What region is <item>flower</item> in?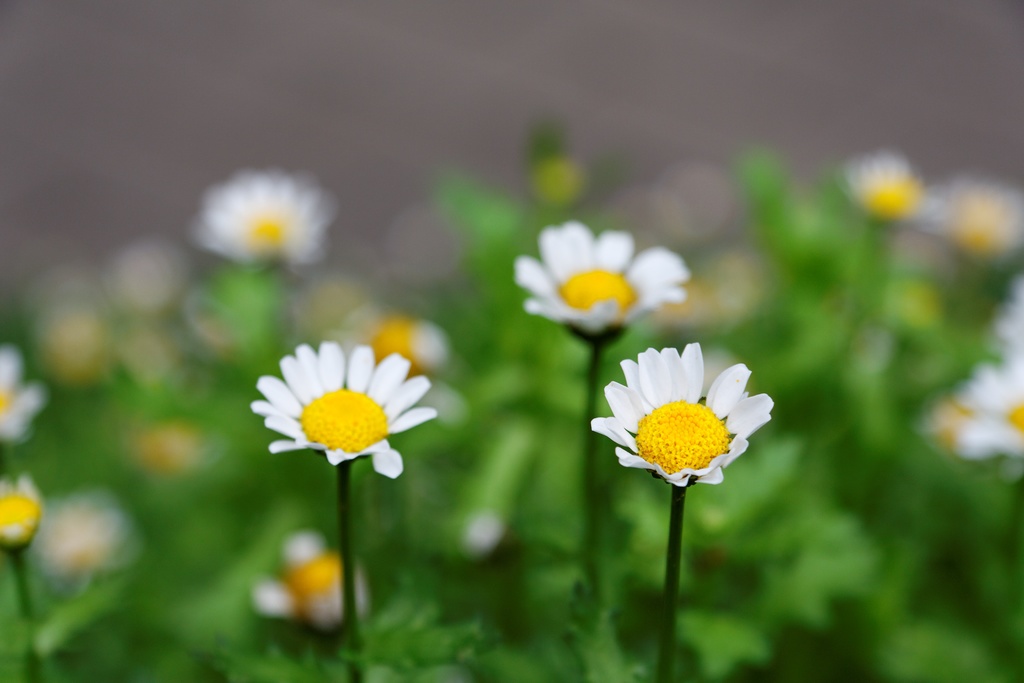
x1=194, y1=168, x2=346, y2=258.
